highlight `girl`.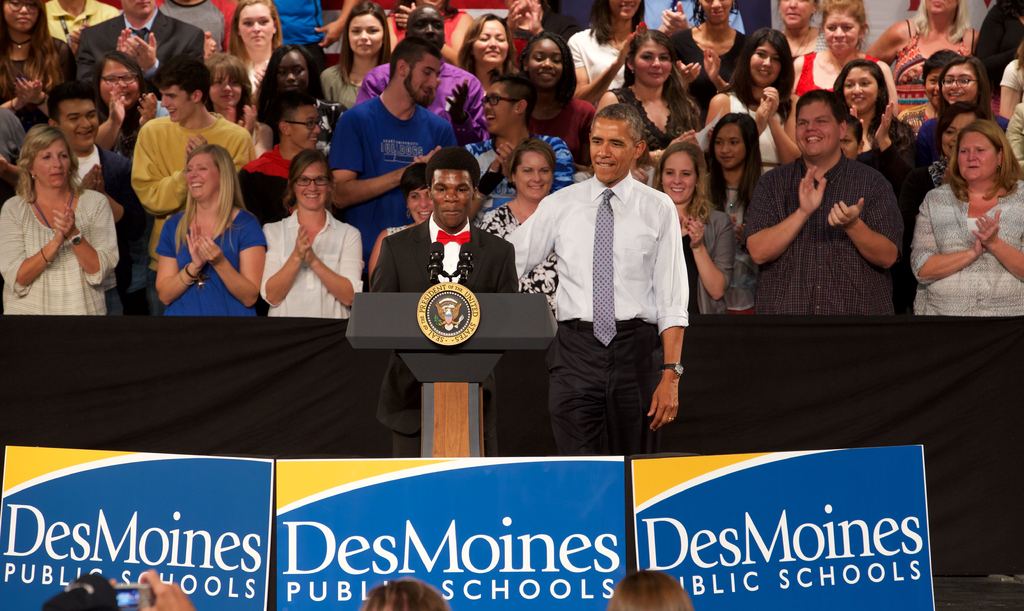
Highlighted region: [205, 53, 272, 159].
